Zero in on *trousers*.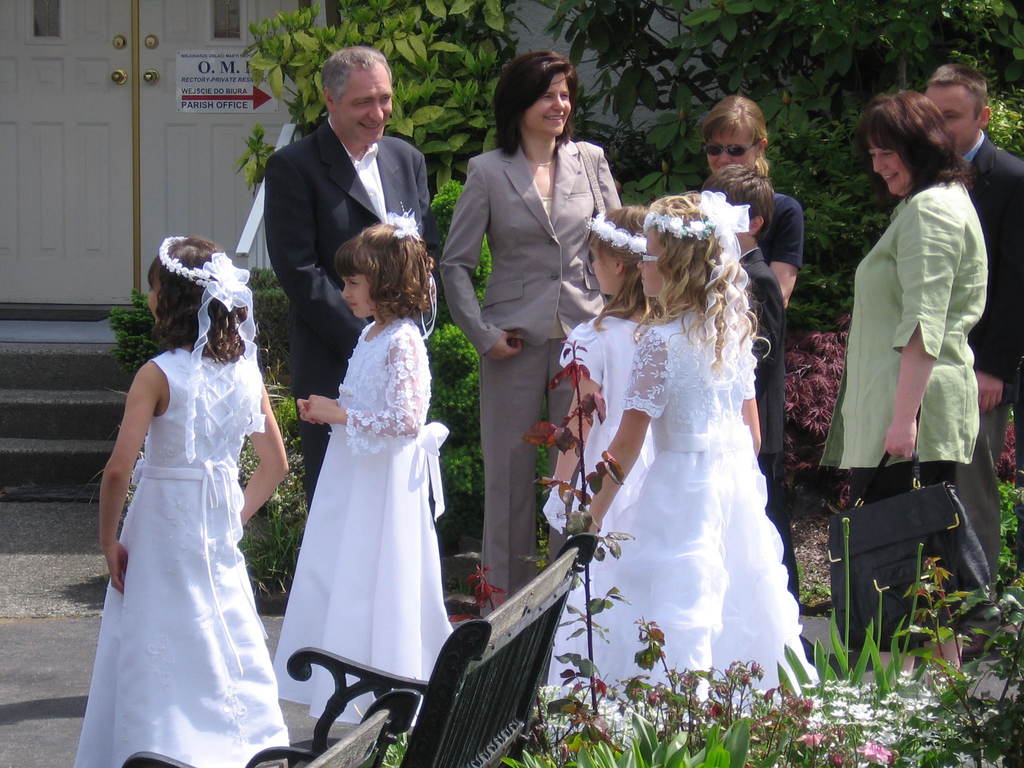
Zeroed in: [x1=849, y1=461, x2=956, y2=658].
